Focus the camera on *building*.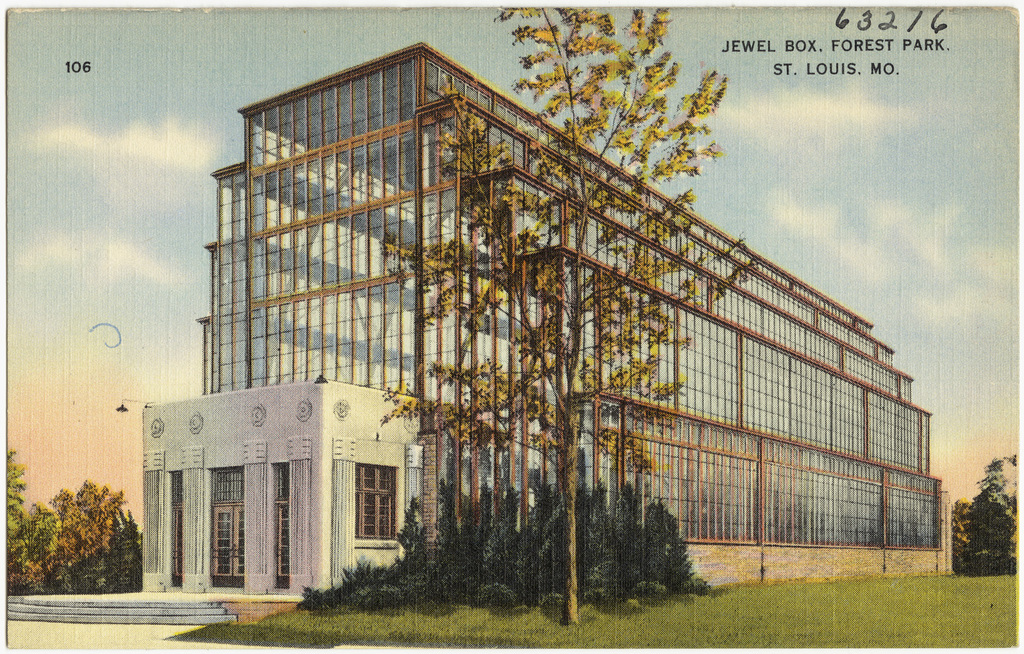
Focus region: 137/39/952/603.
